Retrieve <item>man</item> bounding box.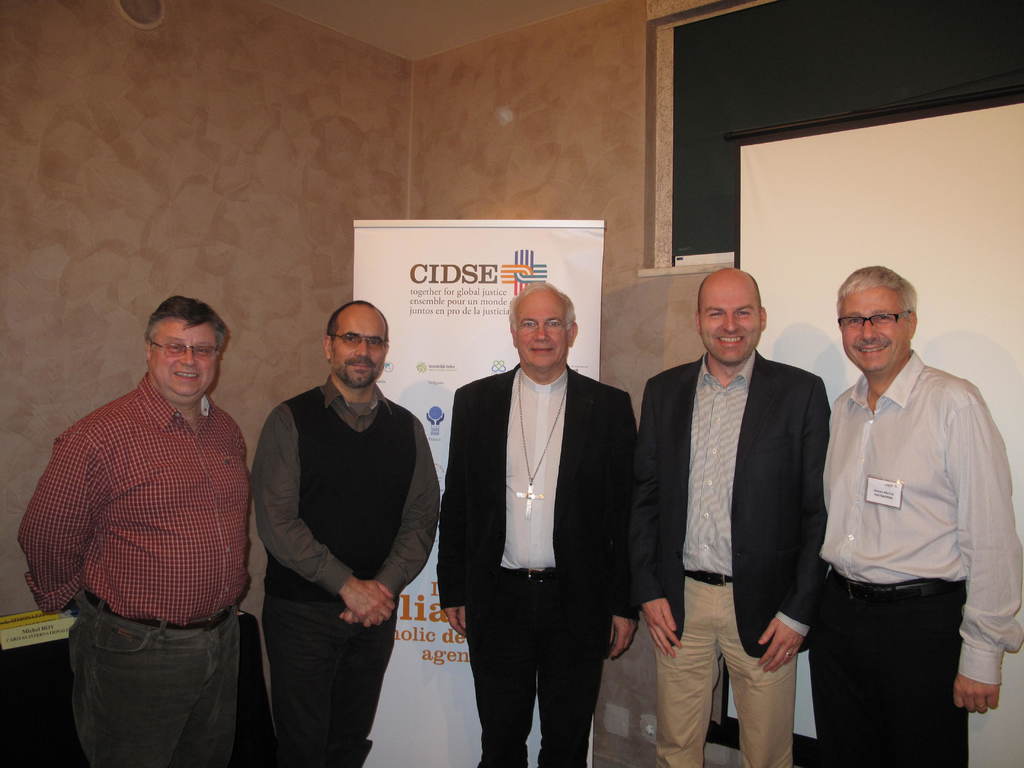
Bounding box: 631 260 839 755.
